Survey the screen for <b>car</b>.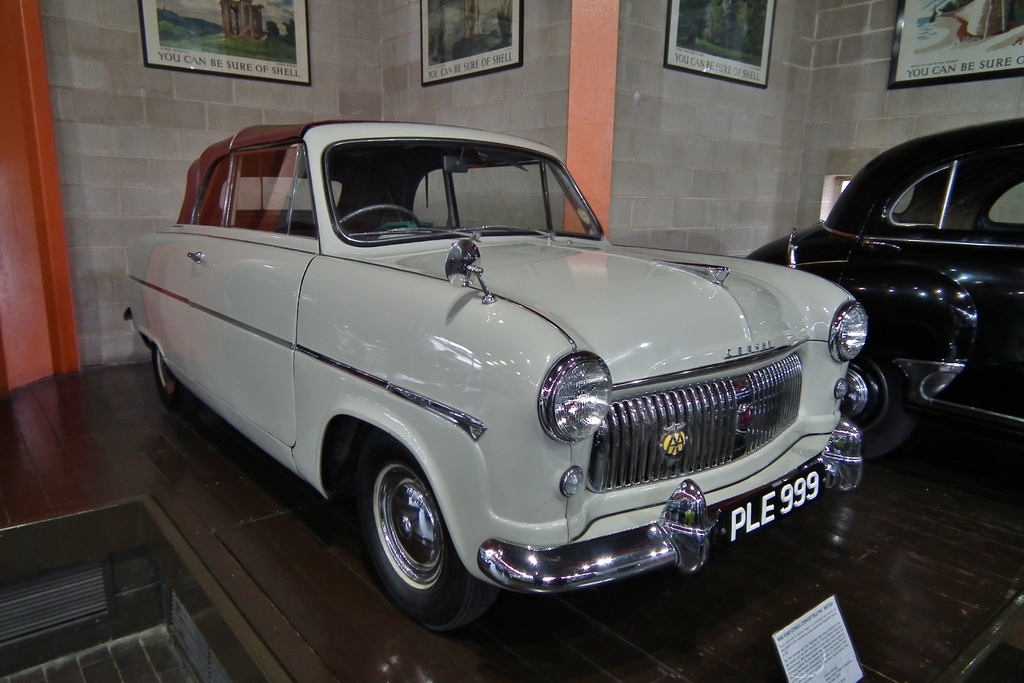
Survey found: pyautogui.locateOnScreen(127, 117, 881, 633).
